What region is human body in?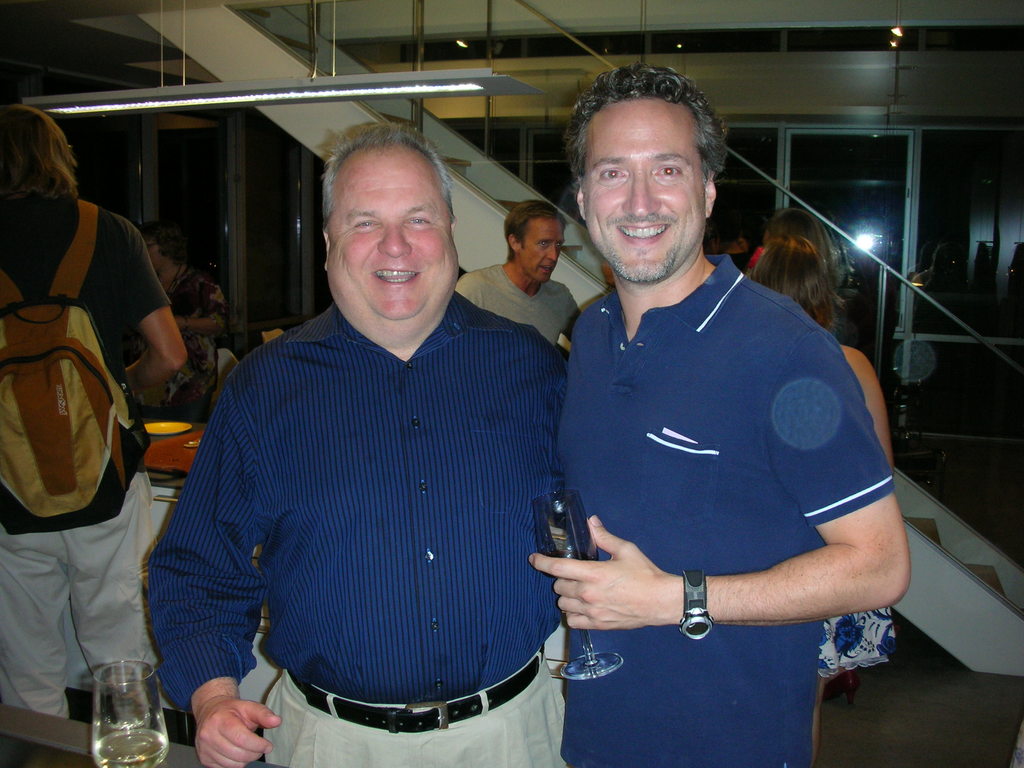
(126,260,223,419).
